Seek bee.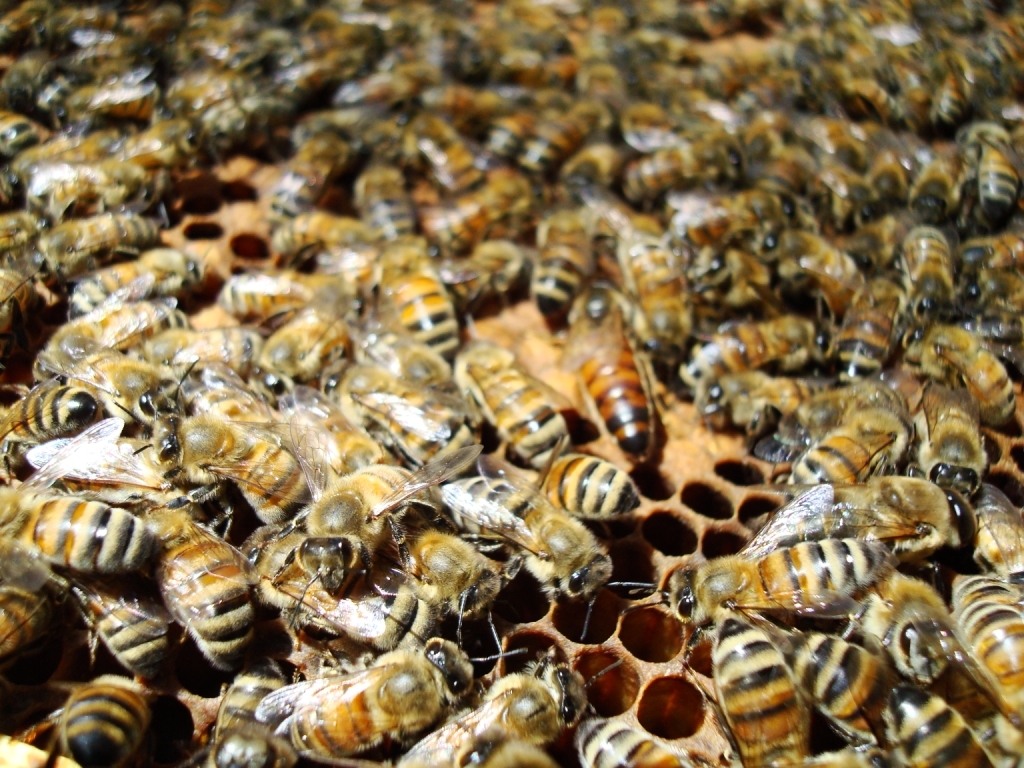
detection(681, 244, 772, 302).
